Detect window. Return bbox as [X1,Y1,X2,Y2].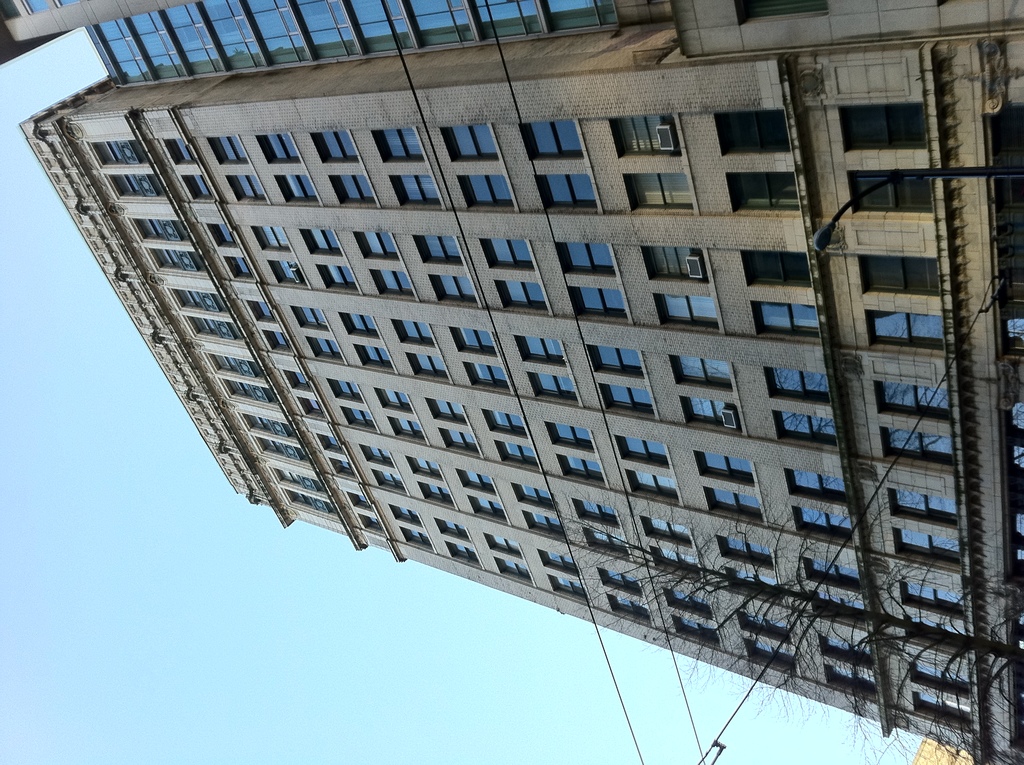
[314,266,358,292].
